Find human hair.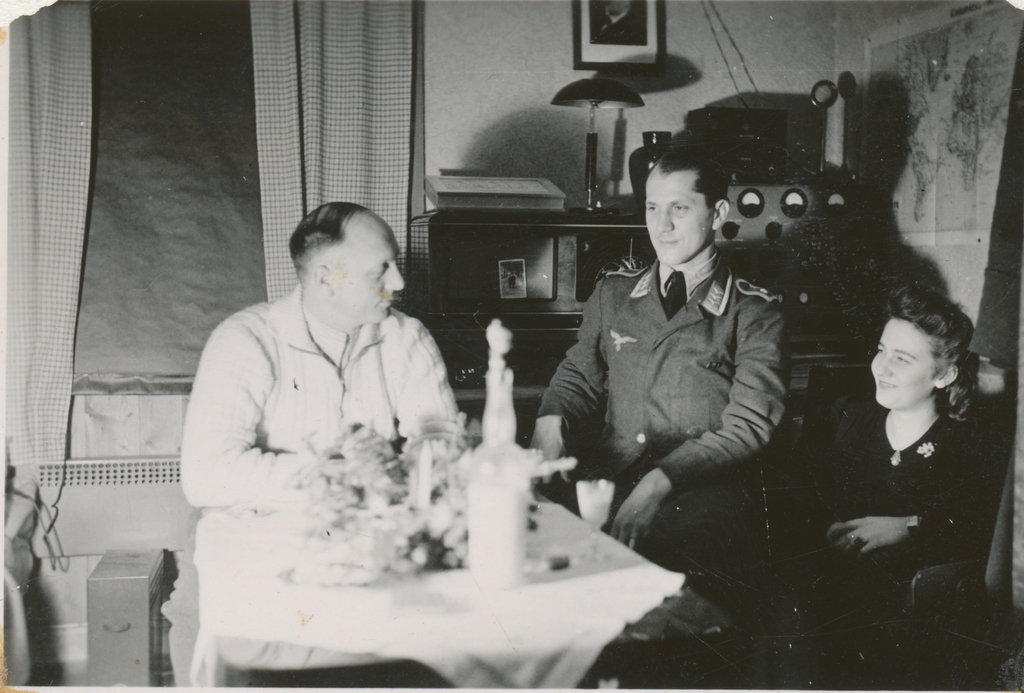
(left=291, top=199, right=371, bottom=291).
